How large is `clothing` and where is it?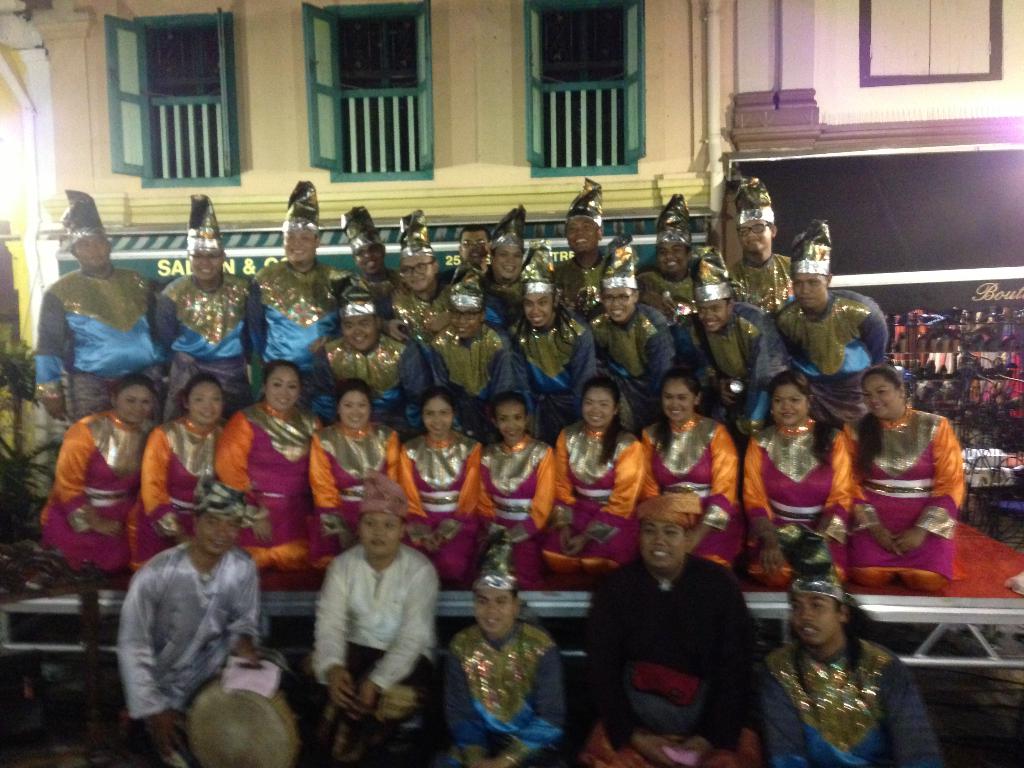
Bounding box: box=[641, 412, 751, 560].
